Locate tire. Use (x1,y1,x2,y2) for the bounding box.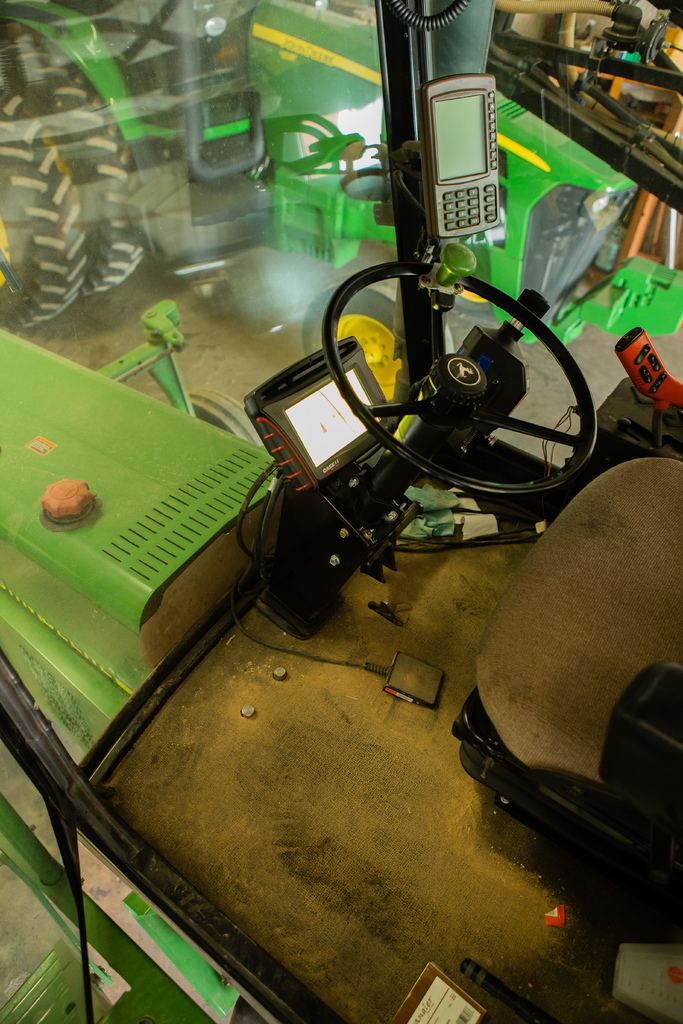
(0,30,150,294).
